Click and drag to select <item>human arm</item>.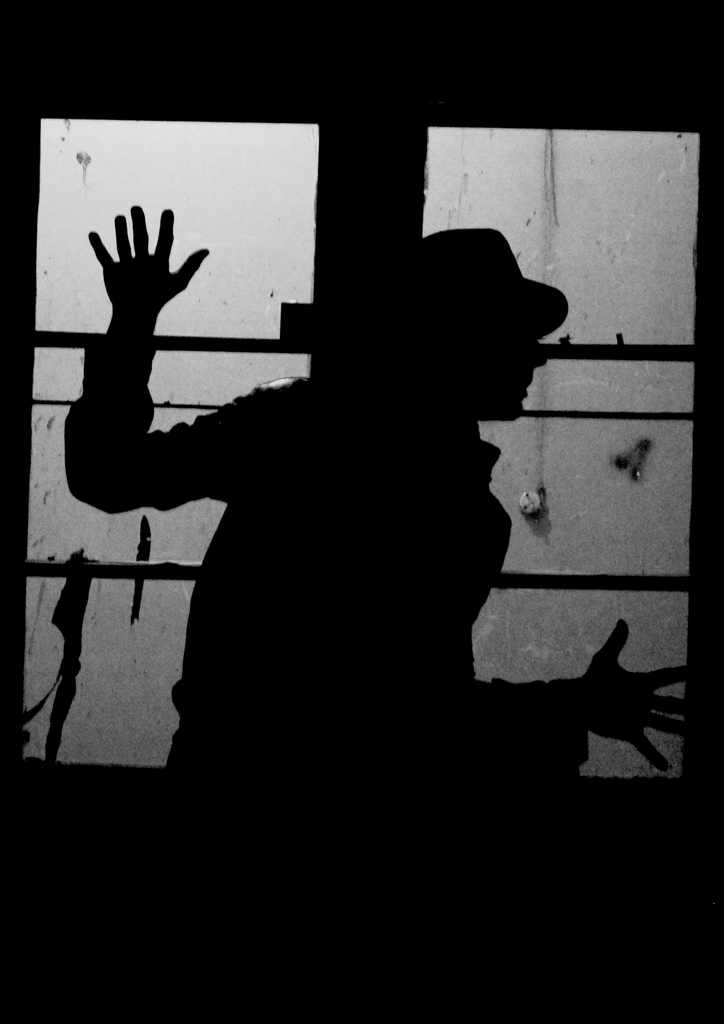
Selection: region(492, 607, 717, 780).
